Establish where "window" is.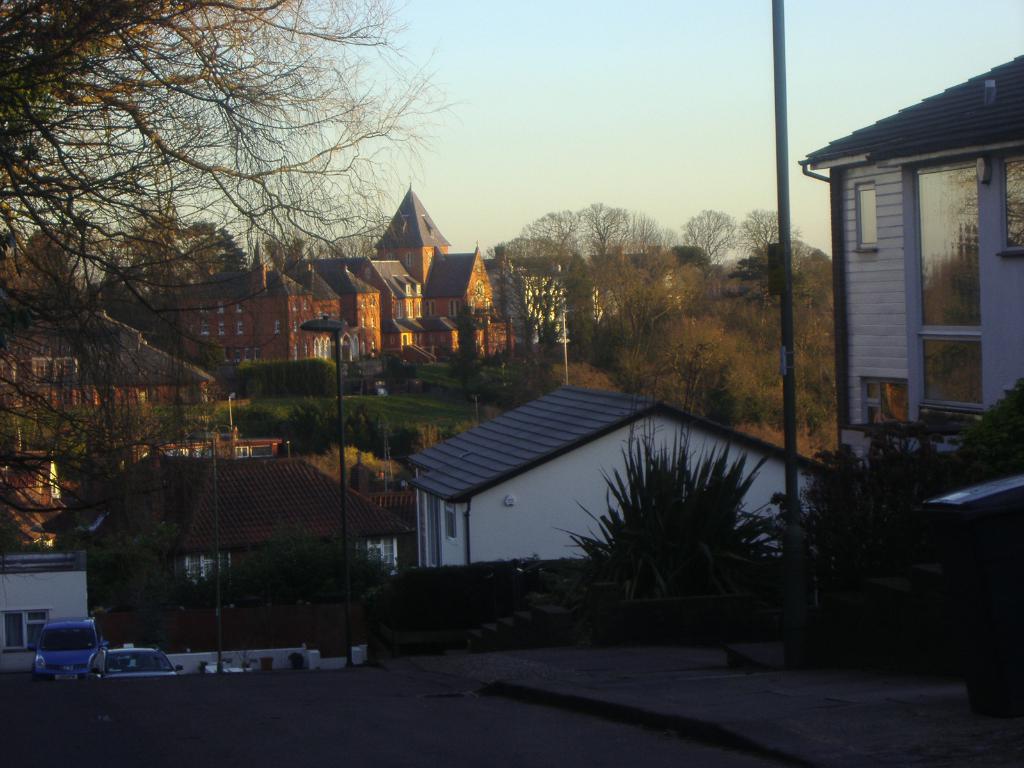
Established at pyautogui.locateOnScreen(222, 324, 225, 339).
